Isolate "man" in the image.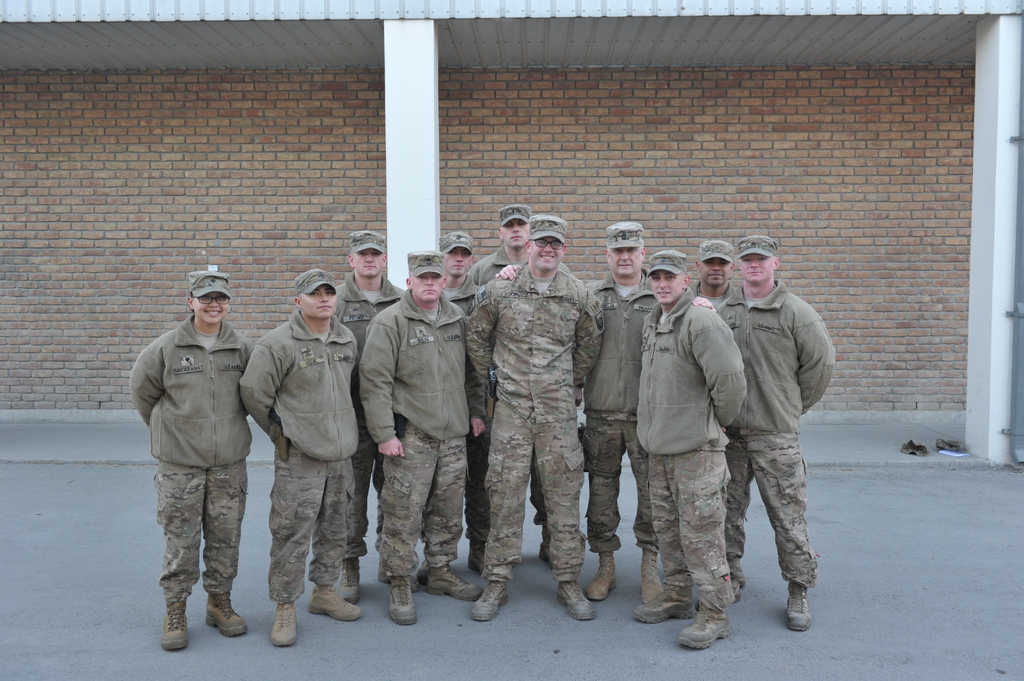
Isolated region: left=721, top=224, right=838, bottom=645.
